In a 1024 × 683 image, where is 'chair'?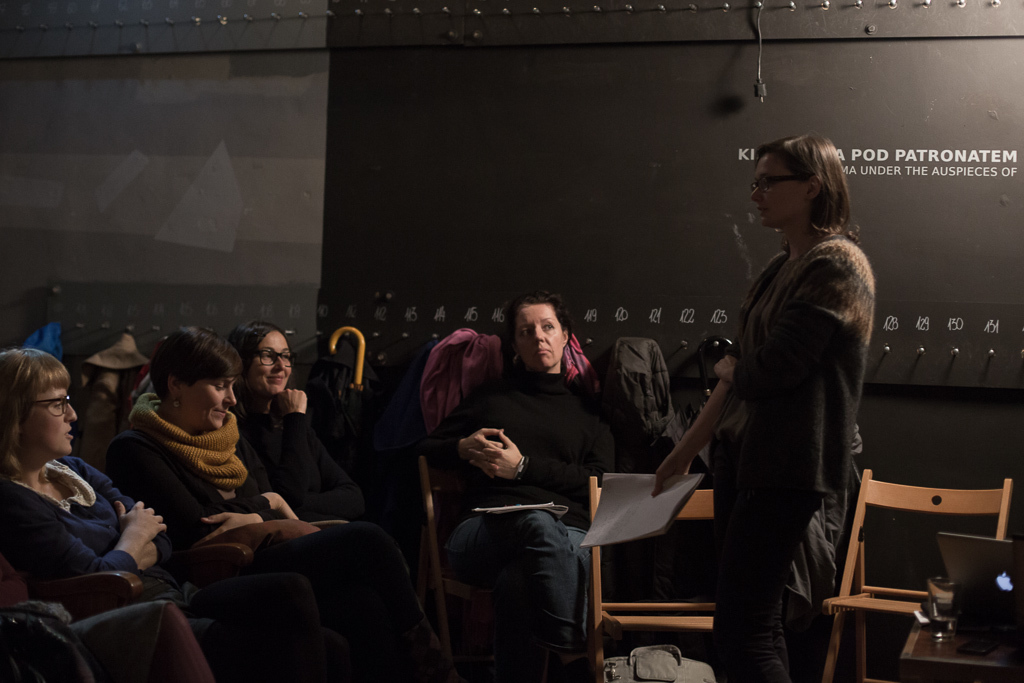
BBox(415, 456, 493, 682).
